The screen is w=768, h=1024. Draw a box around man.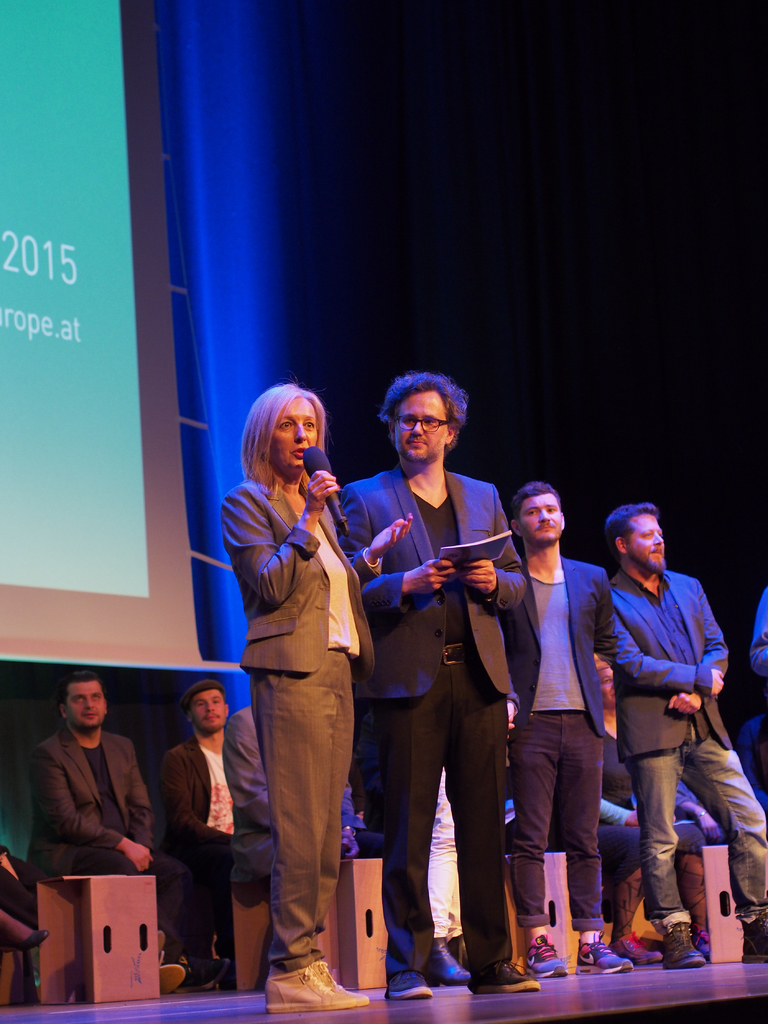
crop(27, 673, 193, 989).
